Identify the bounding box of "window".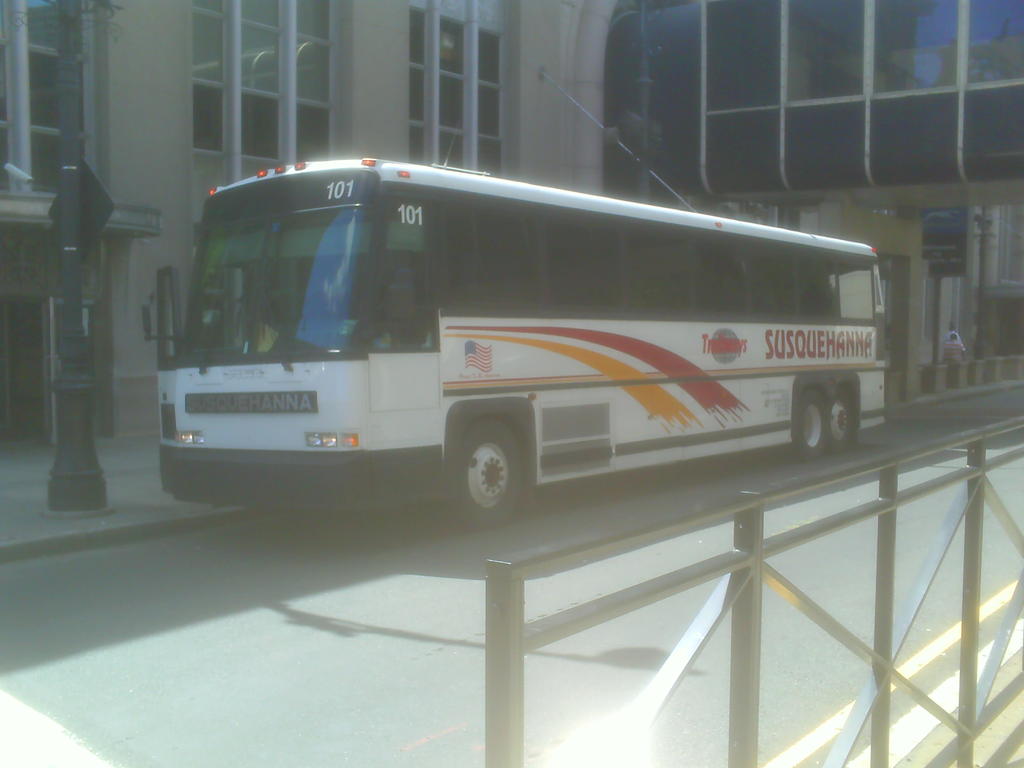
184,0,338,154.
